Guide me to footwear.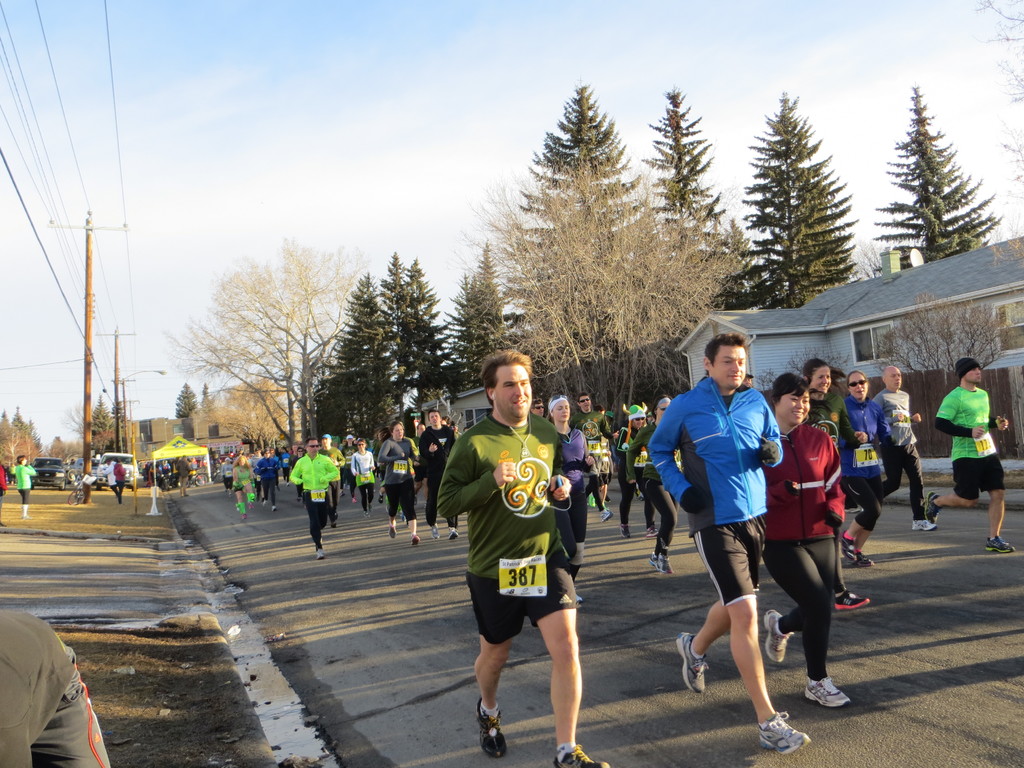
Guidance: 847, 550, 876, 568.
